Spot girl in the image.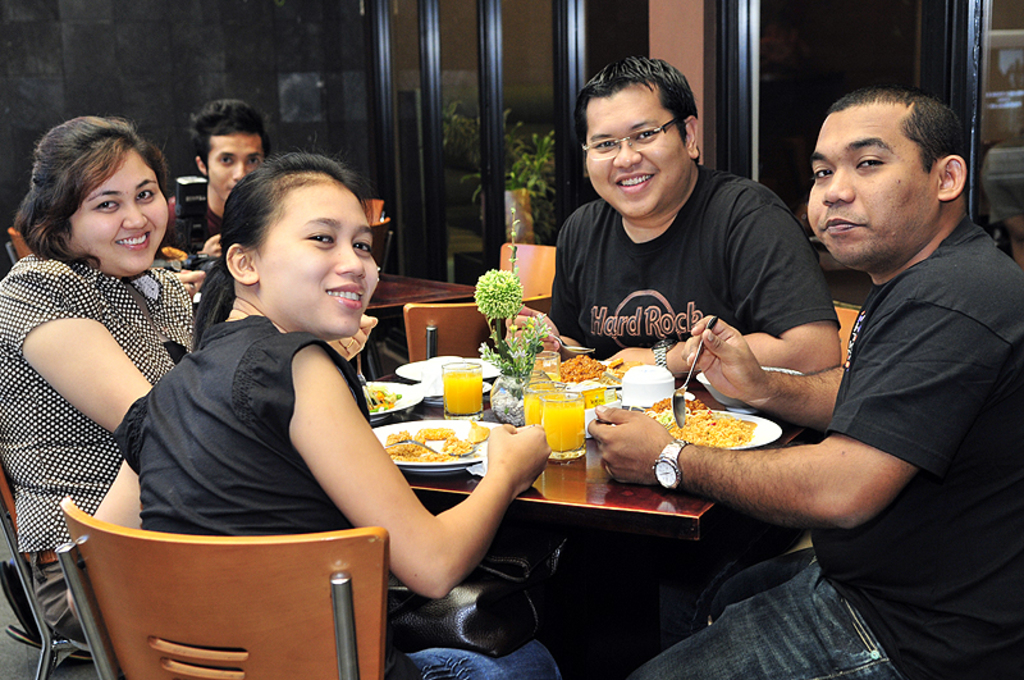
girl found at <bbox>0, 110, 207, 631</bbox>.
